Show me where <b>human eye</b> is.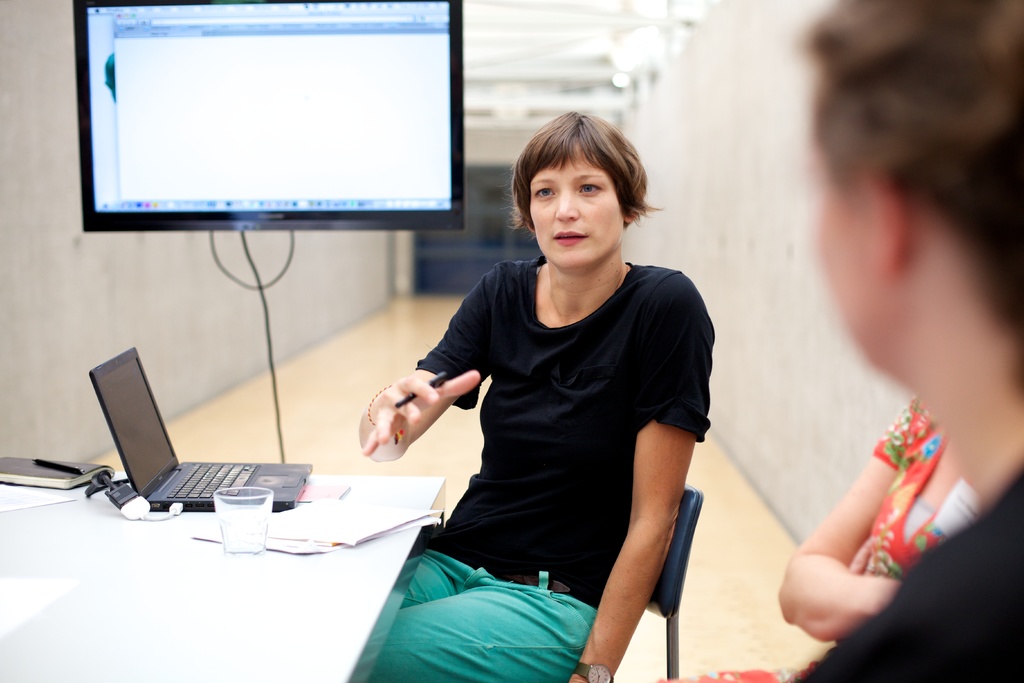
<b>human eye</b> is at BBox(577, 179, 600, 201).
